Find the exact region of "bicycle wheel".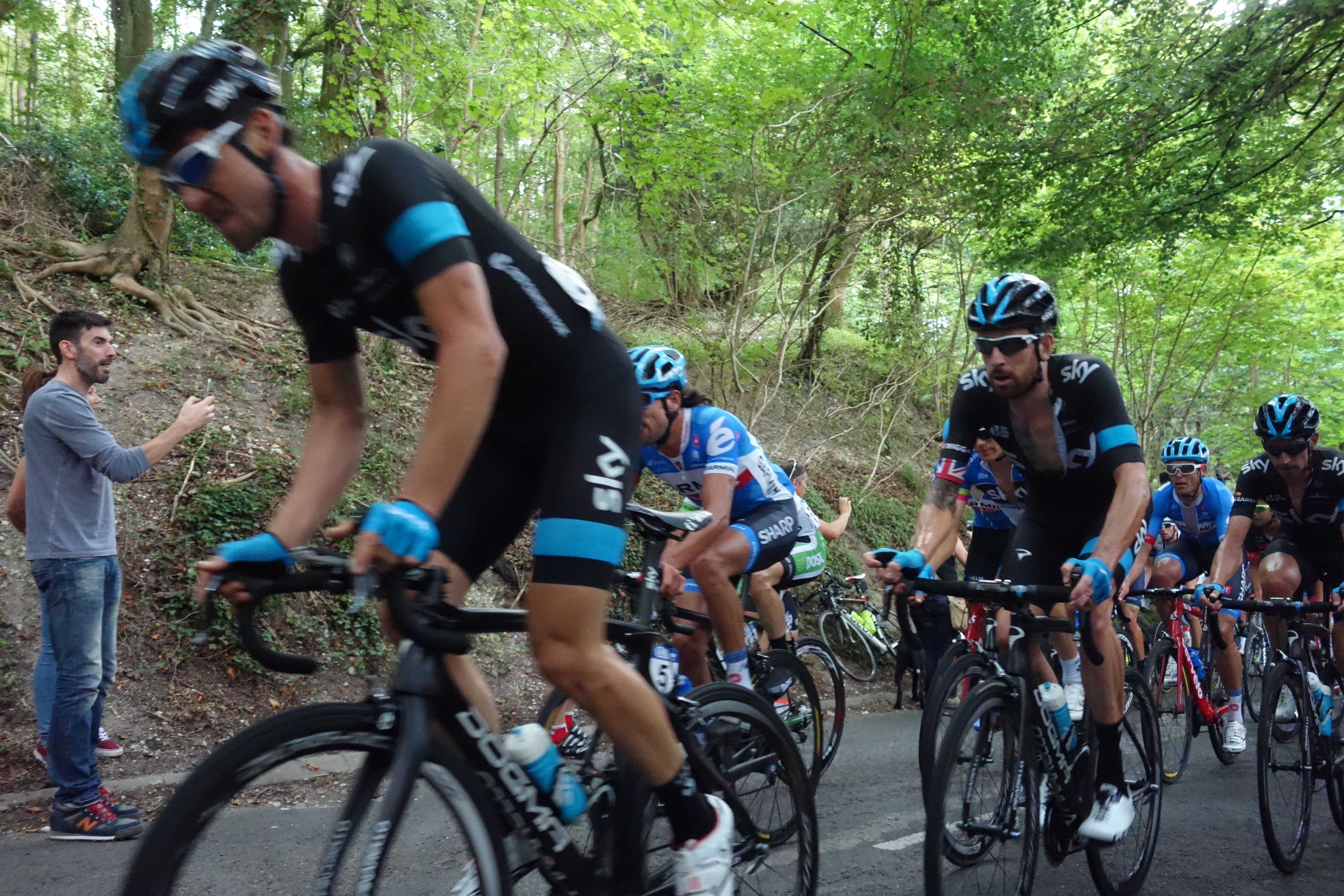
Exact region: crop(280, 157, 291, 194).
